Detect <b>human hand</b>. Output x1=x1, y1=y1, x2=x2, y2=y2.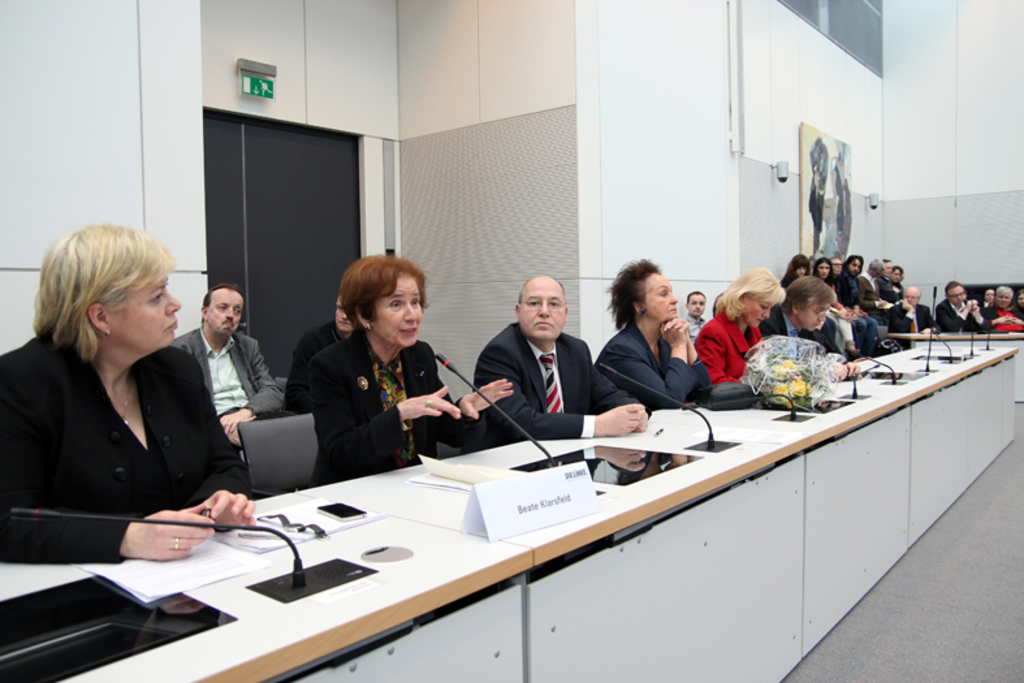
x1=999, y1=311, x2=1010, y2=325.
